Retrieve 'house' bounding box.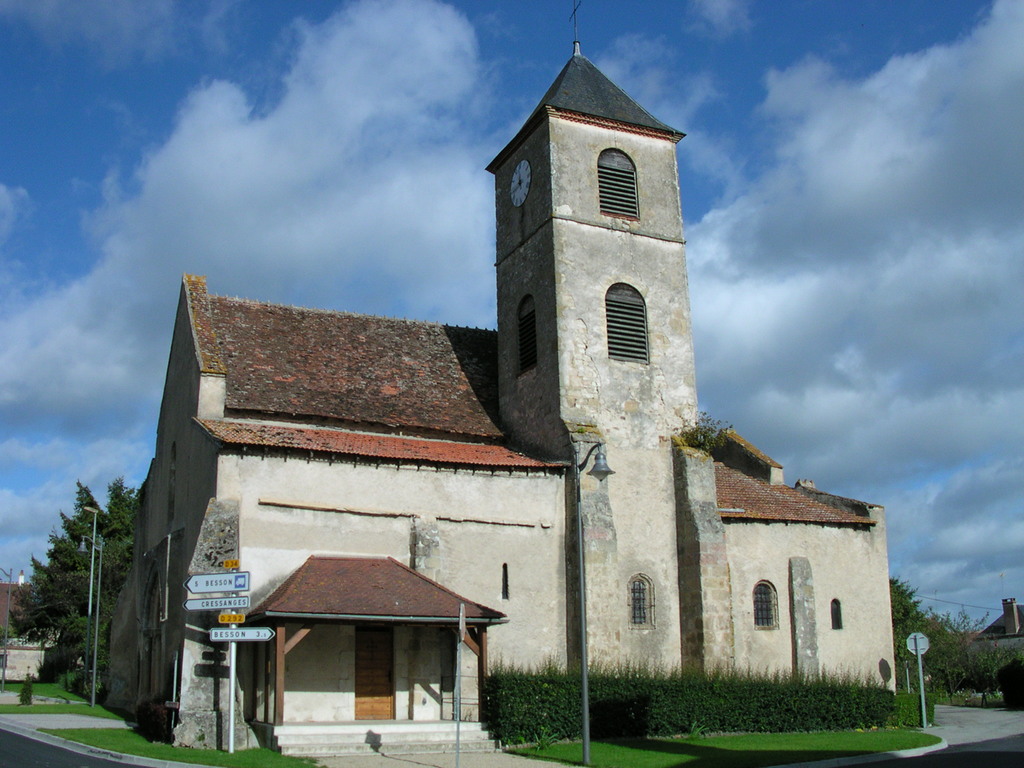
Bounding box: <bbox>101, 276, 529, 673</bbox>.
